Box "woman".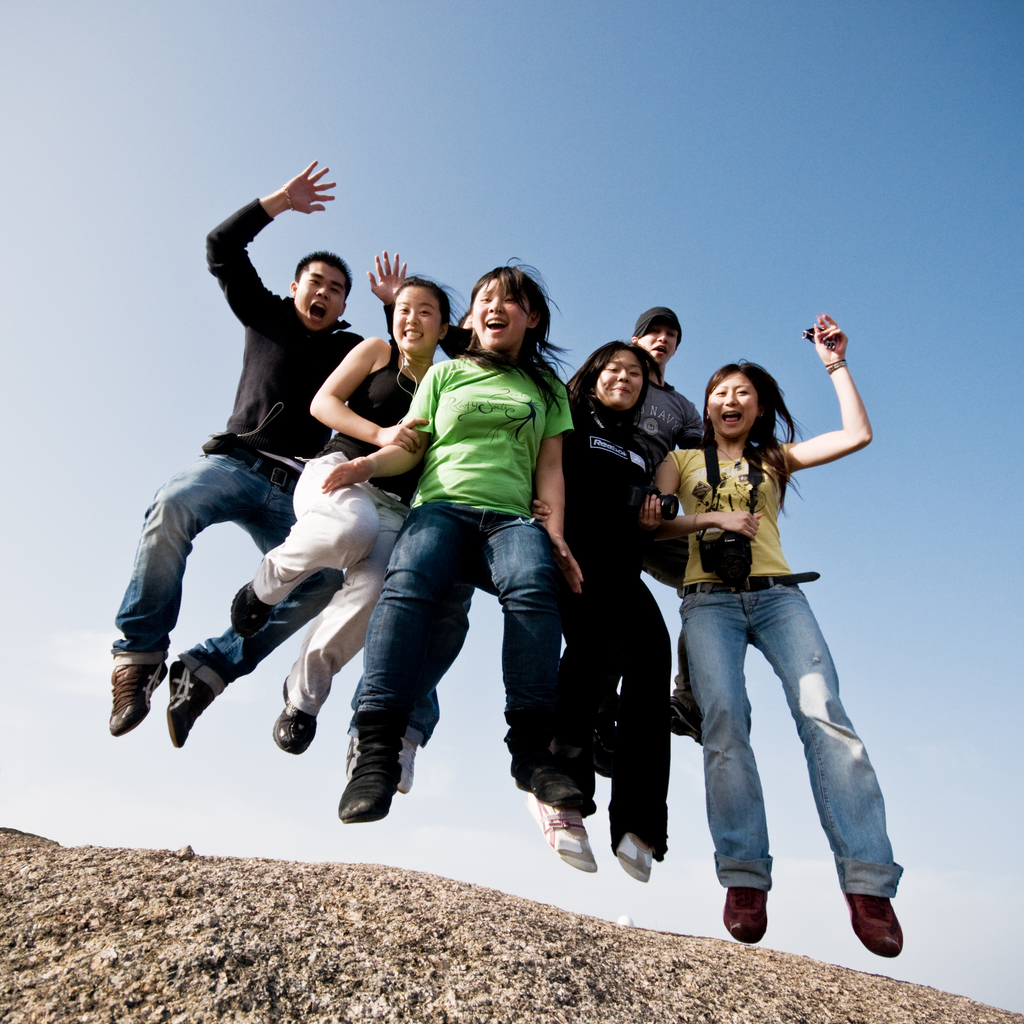
Rect(532, 336, 676, 882).
